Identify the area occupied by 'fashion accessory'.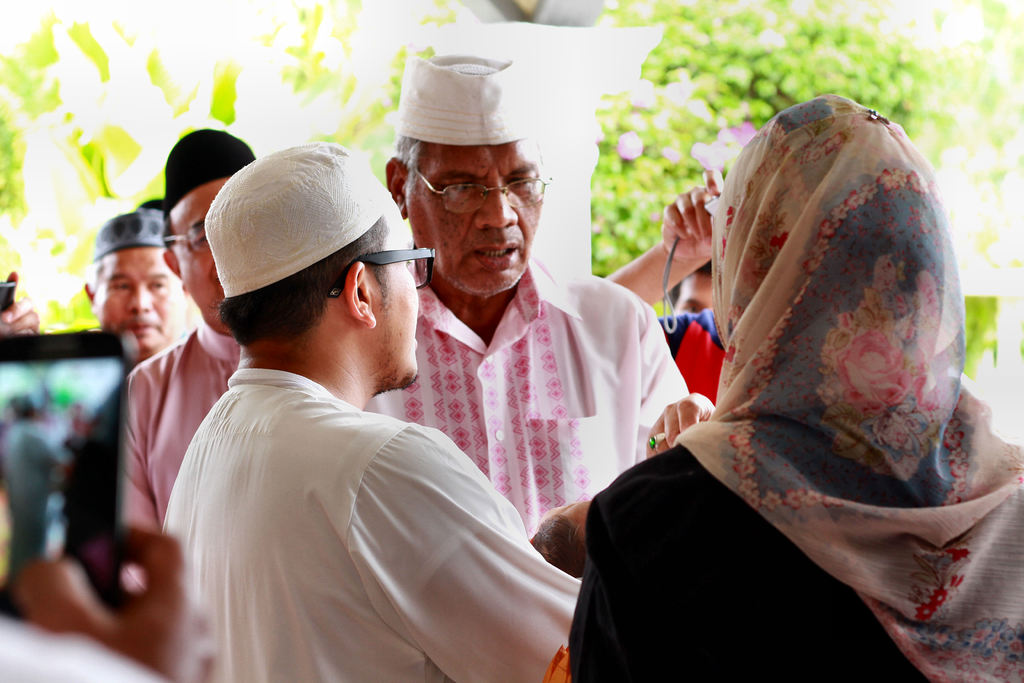
Area: left=414, top=170, right=556, bottom=214.
